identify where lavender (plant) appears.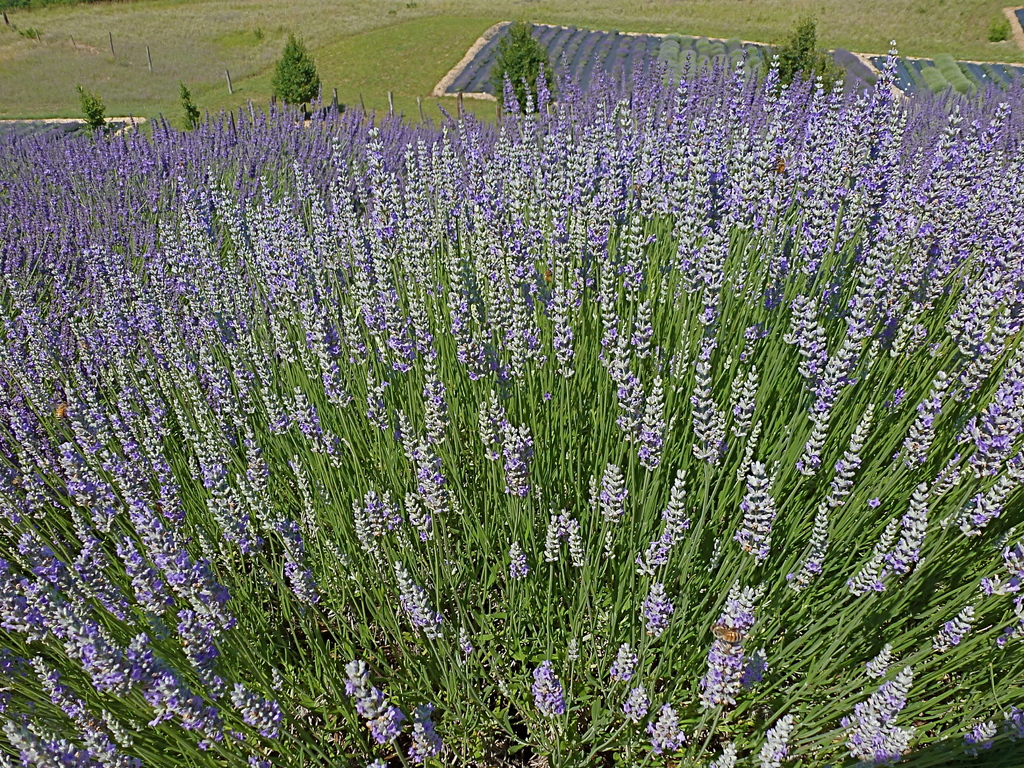
Appears at box=[932, 234, 958, 330].
